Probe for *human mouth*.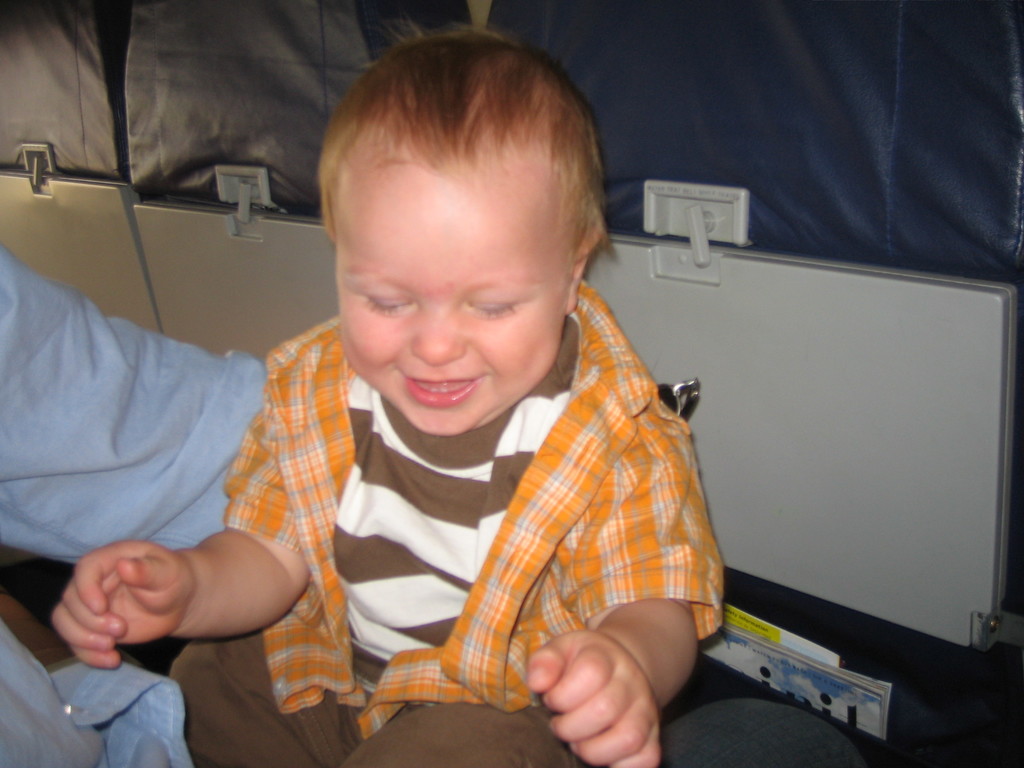
Probe result: crop(397, 367, 489, 410).
